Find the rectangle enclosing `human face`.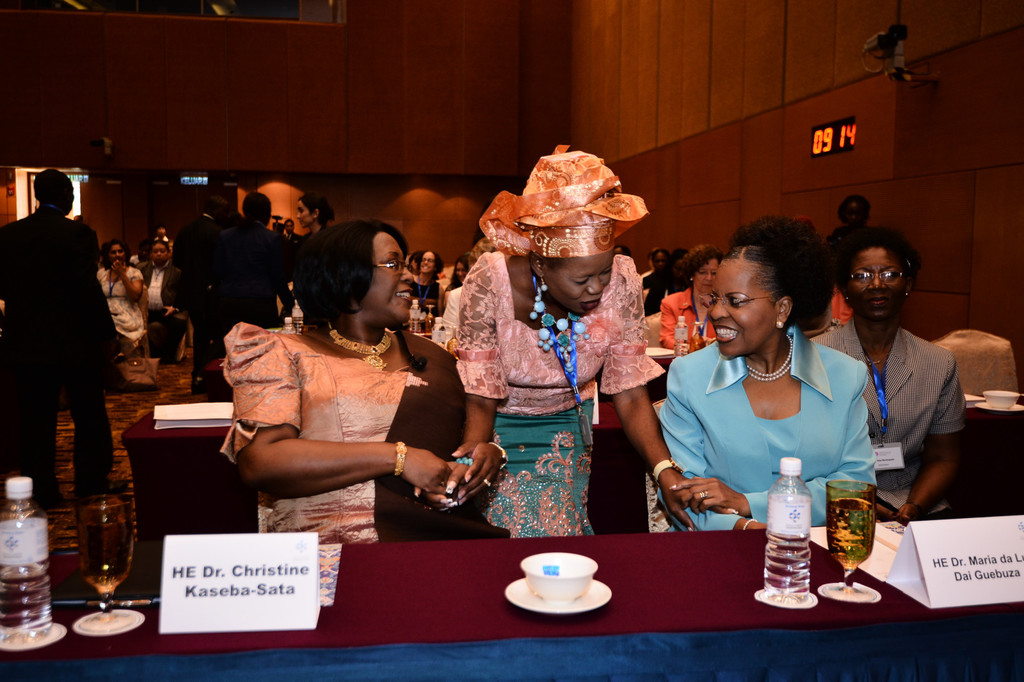
box(840, 203, 863, 224).
